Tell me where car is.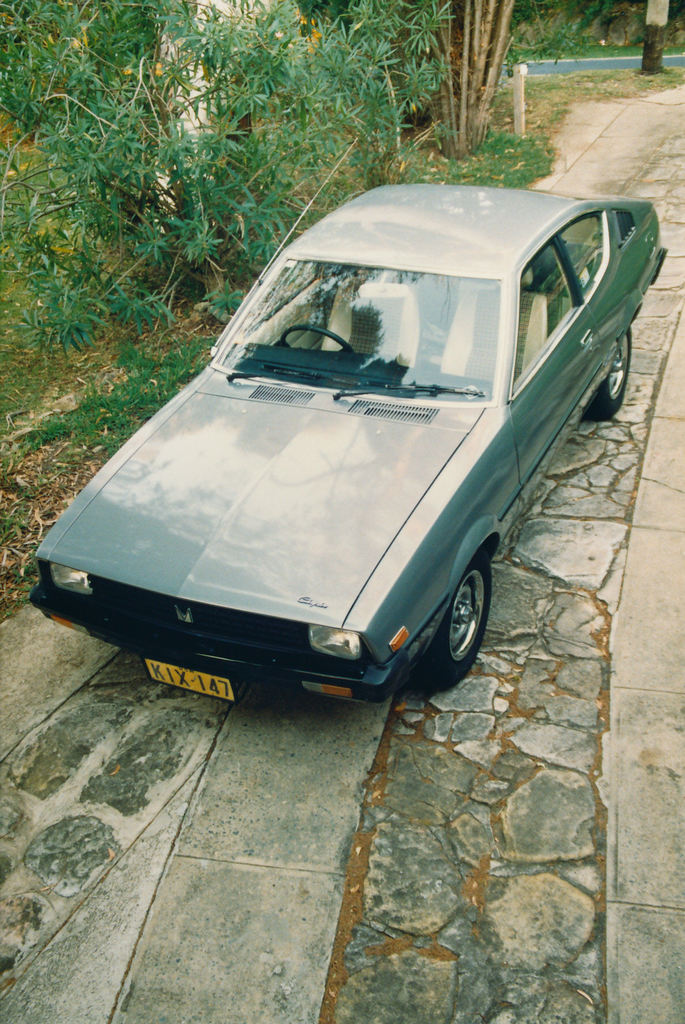
car is at (x1=31, y1=132, x2=661, y2=708).
